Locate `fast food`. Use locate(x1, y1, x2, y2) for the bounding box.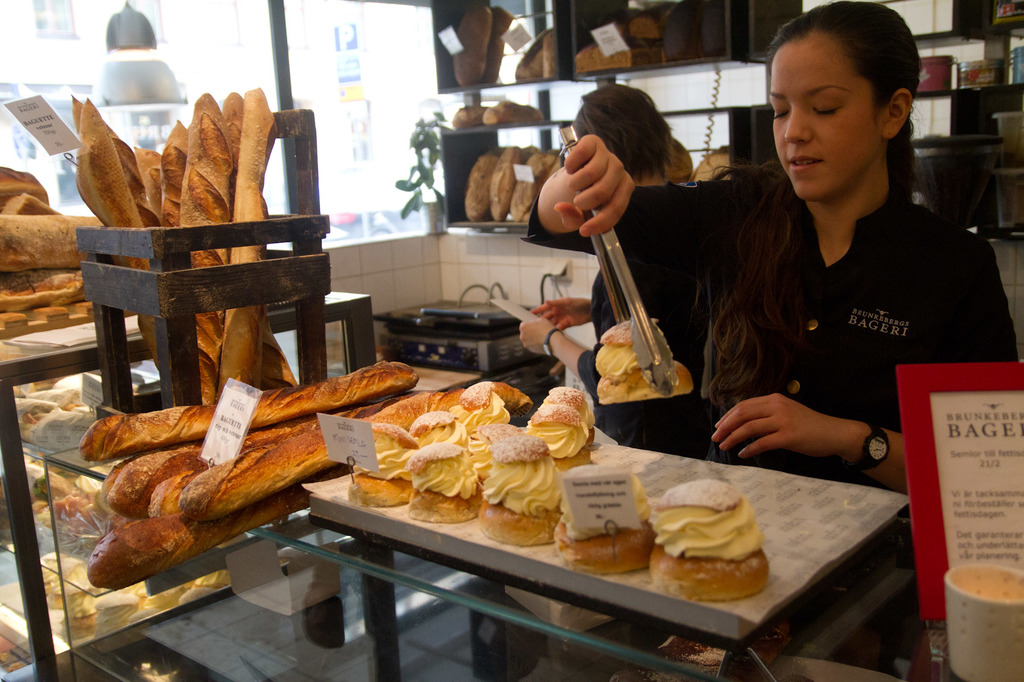
locate(0, 269, 90, 310).
